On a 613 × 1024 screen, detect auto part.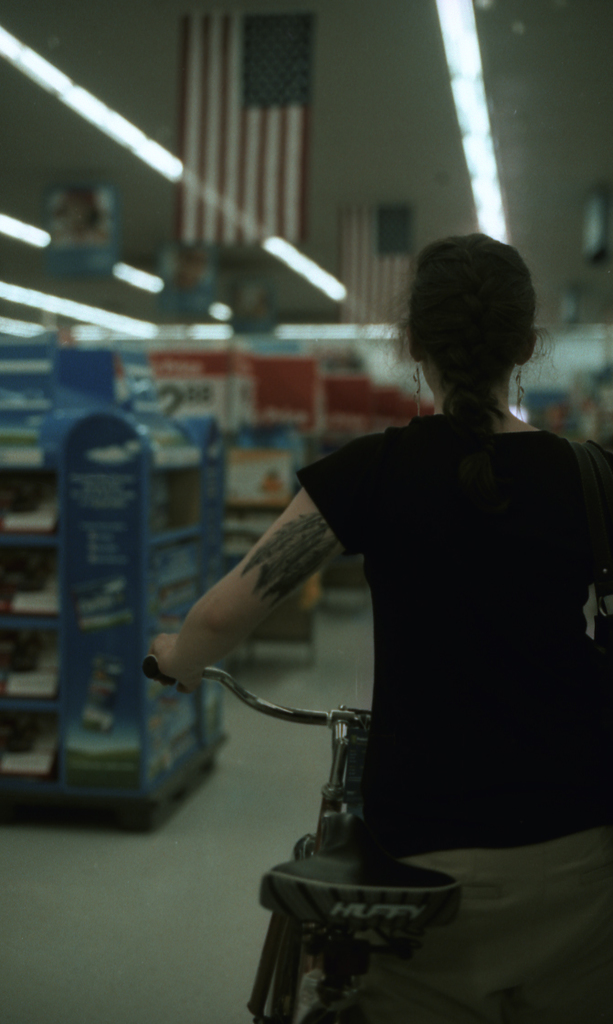
[144,654,381,788].
